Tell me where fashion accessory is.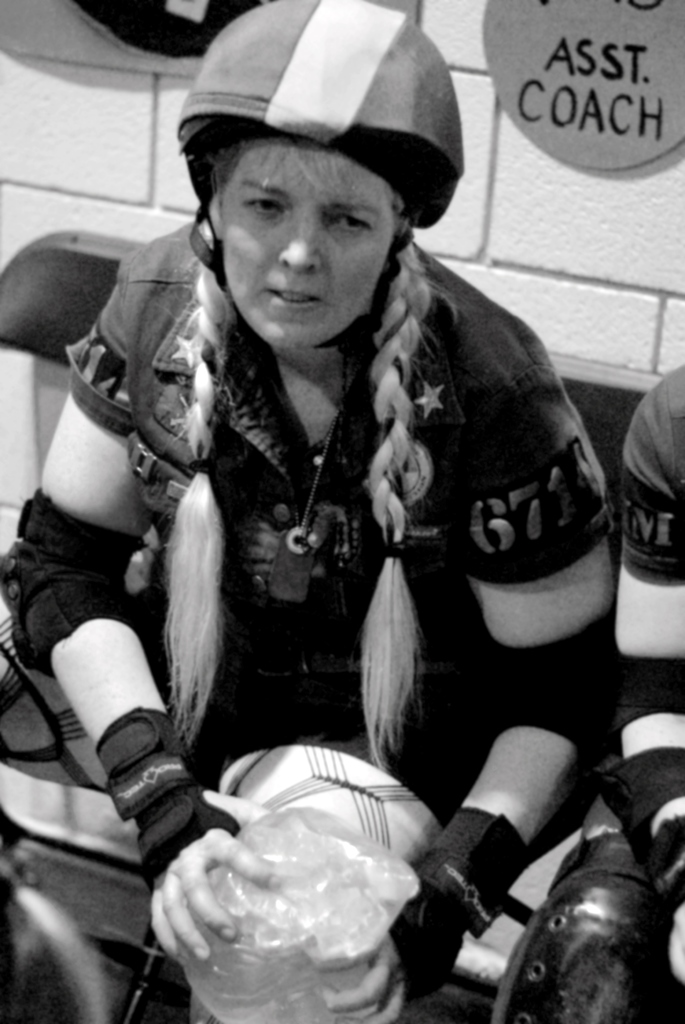
fashion accessory is at 193:454:210:473.
